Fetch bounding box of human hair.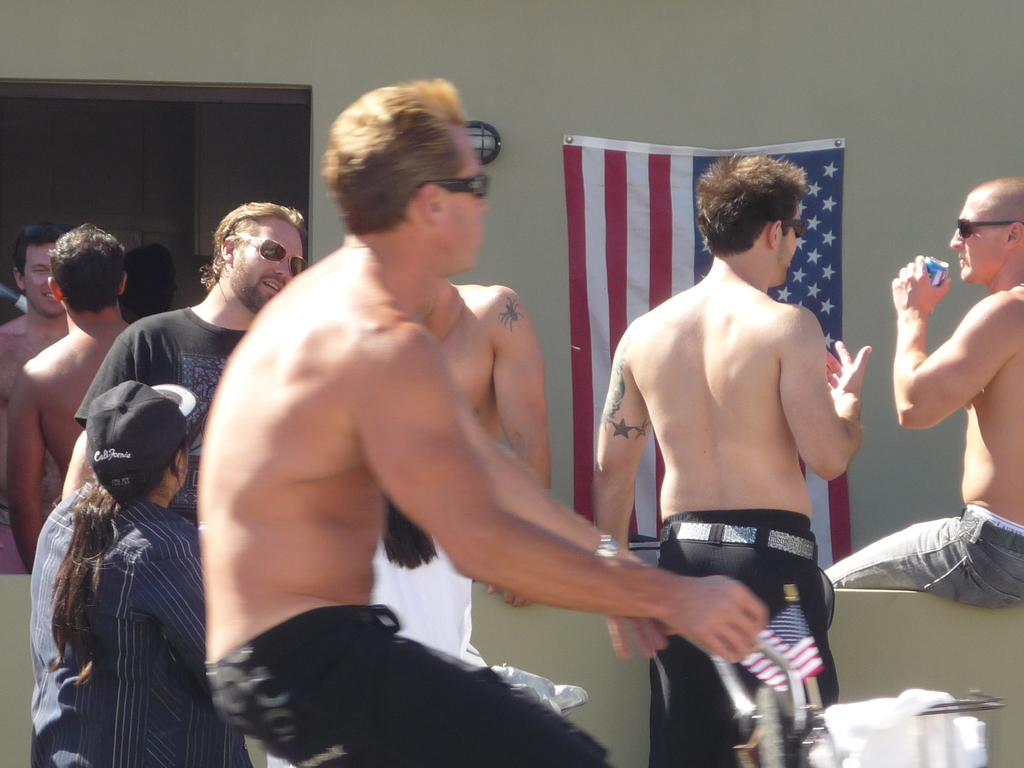
Bbox: left=198, top=199, right=307, bottom=290.
